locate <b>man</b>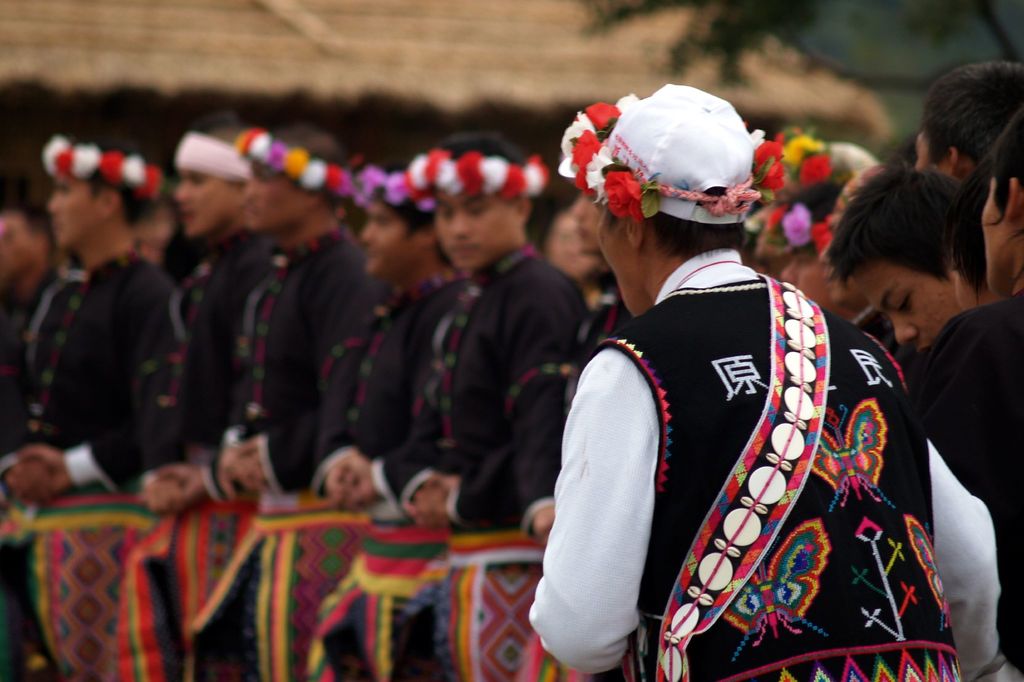
{"left": 257, "top": 118, "right": 392, "bottom": 681}
